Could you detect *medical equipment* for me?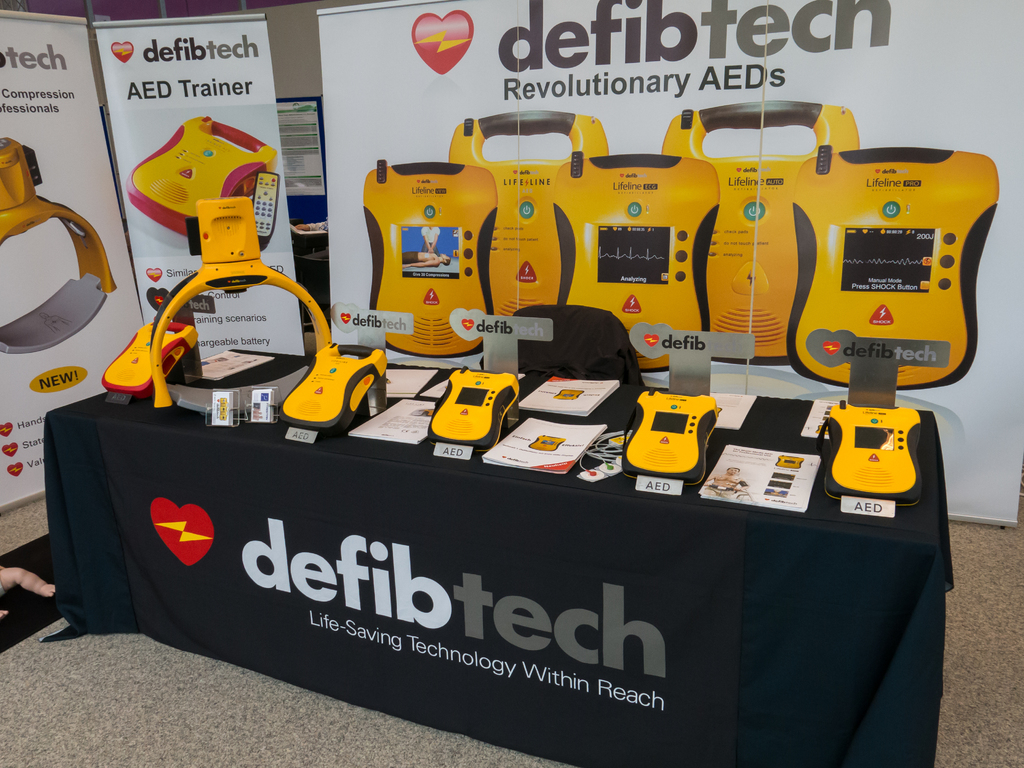
Detection result: [219, 408, 227, 420].
